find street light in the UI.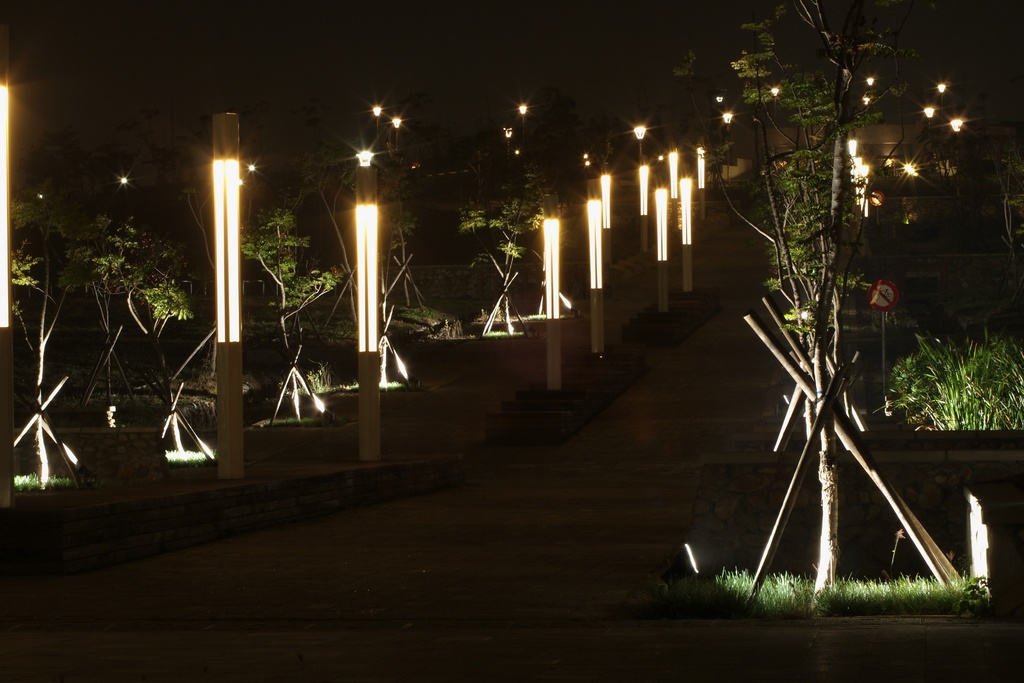
UI element at [x1=766, y1=85, x2=778, y2=124].
